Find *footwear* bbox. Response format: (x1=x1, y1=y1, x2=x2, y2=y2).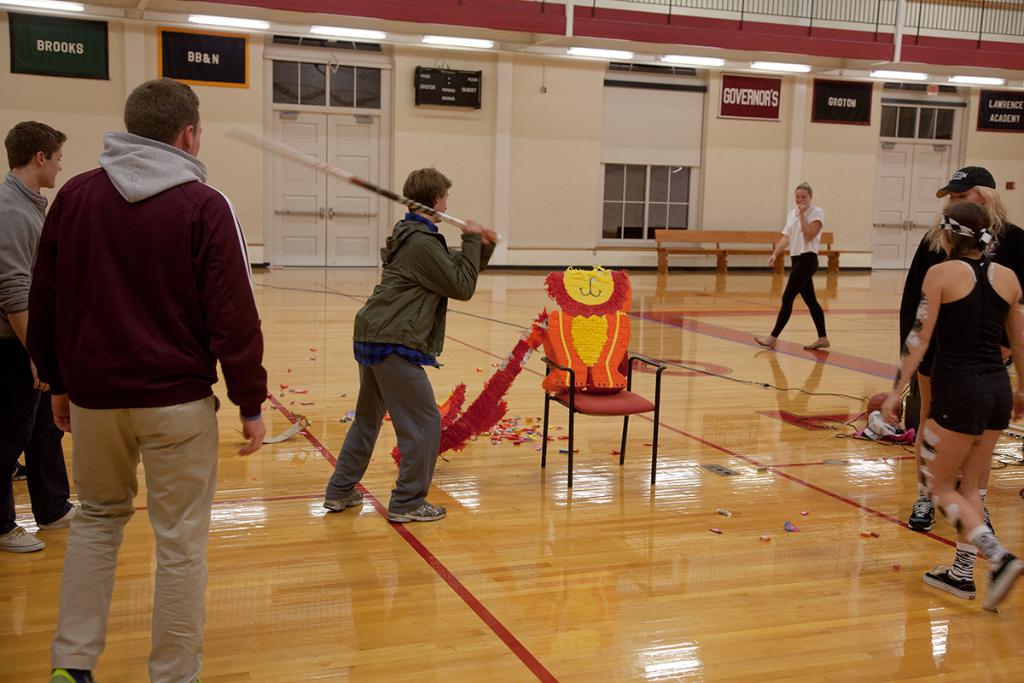
(x1=36, y1=493, x2=82, y2=528).
